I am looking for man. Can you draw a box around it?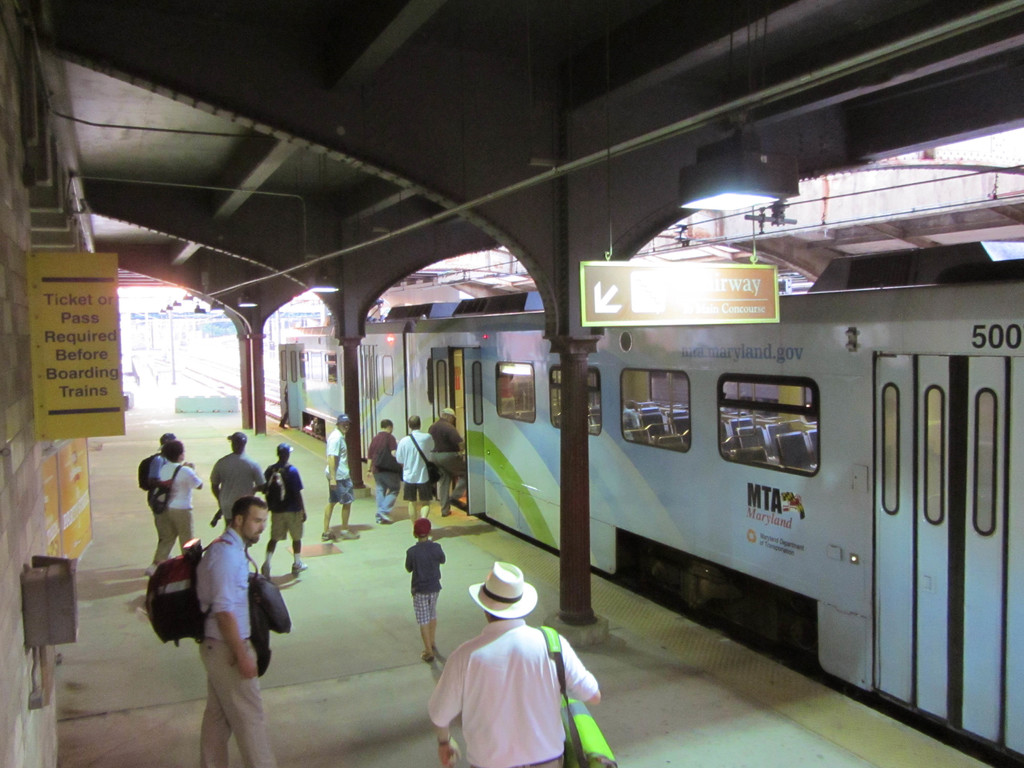
Sure, the bounding box is locate(424, 407, 472, 515).
